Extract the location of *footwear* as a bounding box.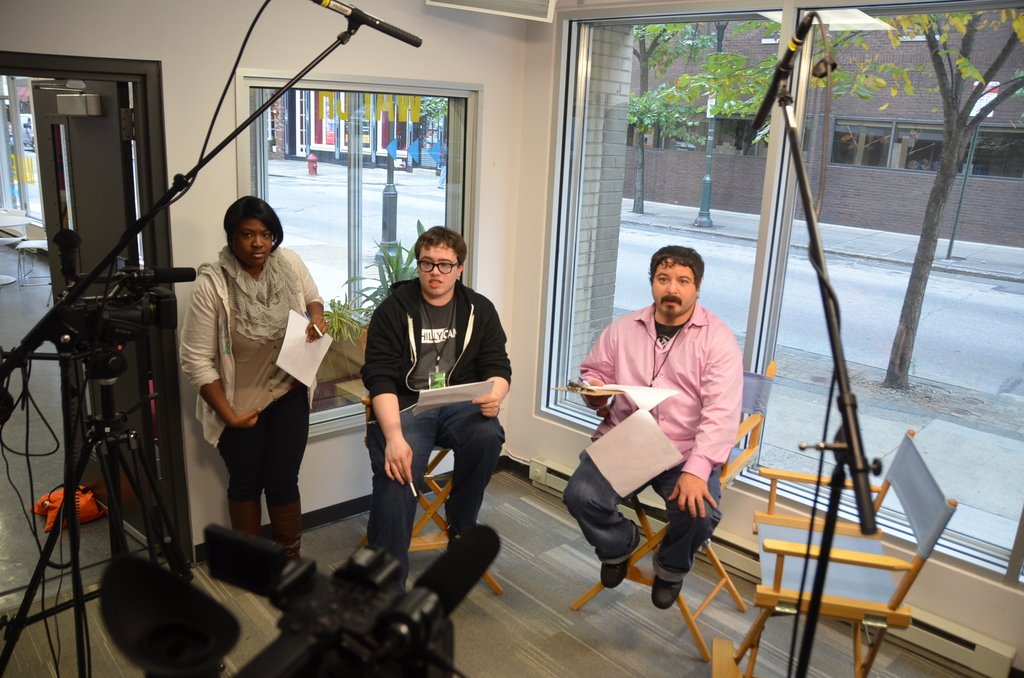
[x1=600, y1=532, x2=643, y2=591].
